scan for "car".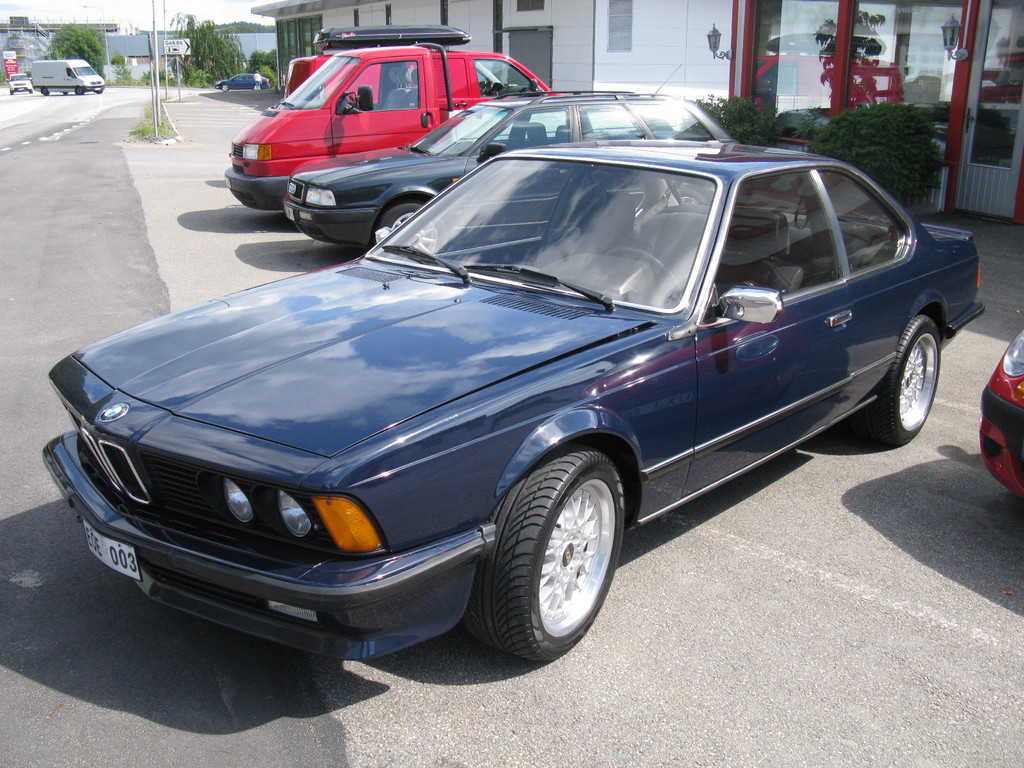
Scan result: [4,72,28,94].
